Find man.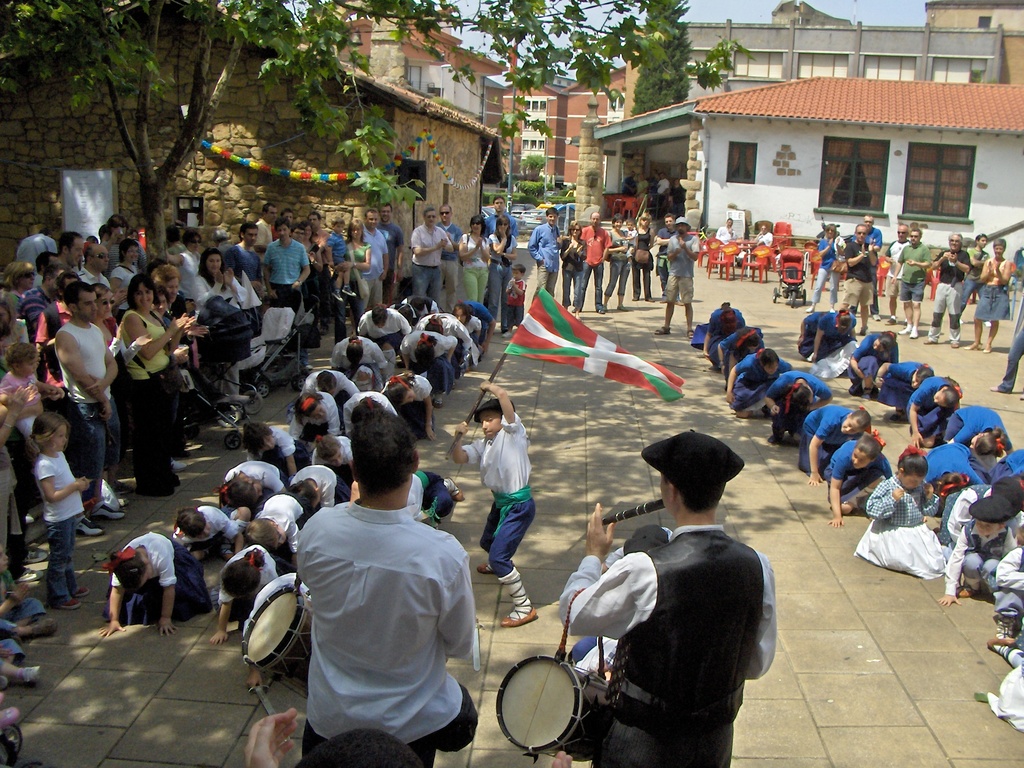
bbox(842, 225, 875, 333).
